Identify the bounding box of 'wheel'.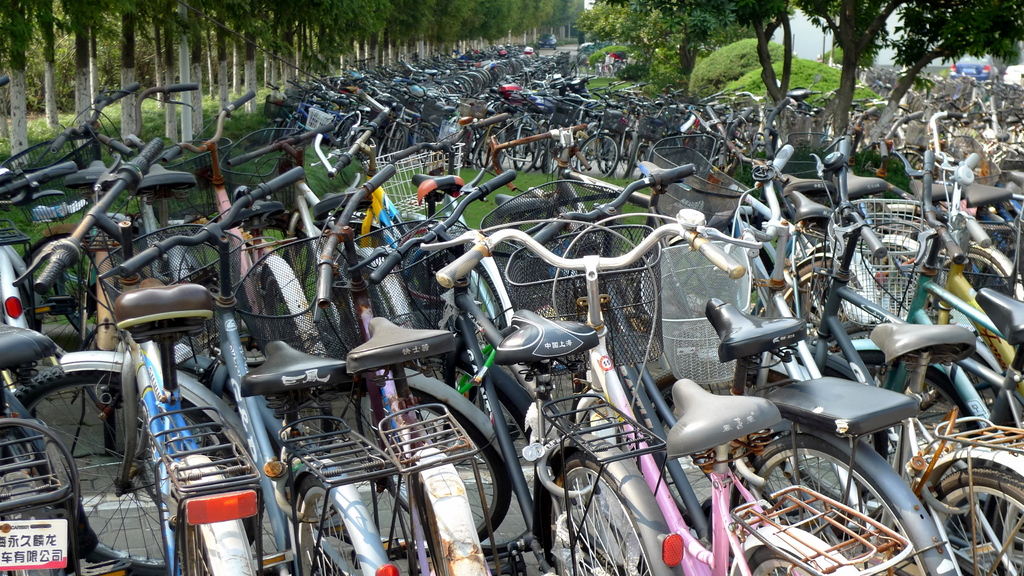
bbox(555, 466, 648, 575).
